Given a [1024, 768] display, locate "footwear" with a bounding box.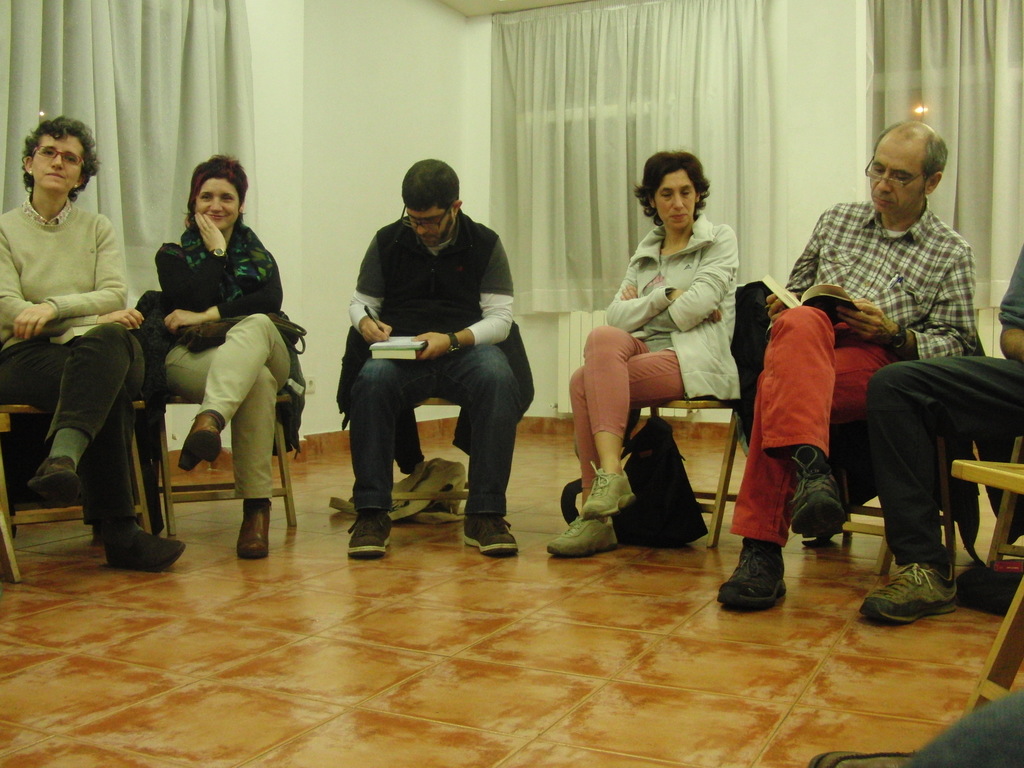
Located: (x1=234, y1=502, x2=280, y2=560).
